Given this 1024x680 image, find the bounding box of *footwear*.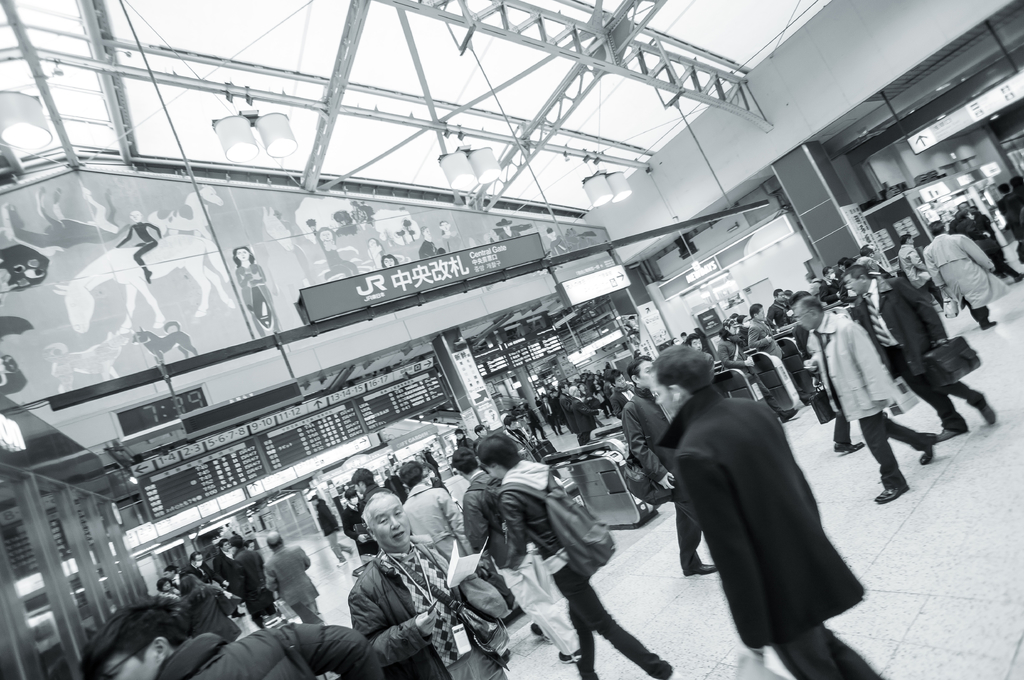
(x1=831, y1=439, x2=868, y2=454).
